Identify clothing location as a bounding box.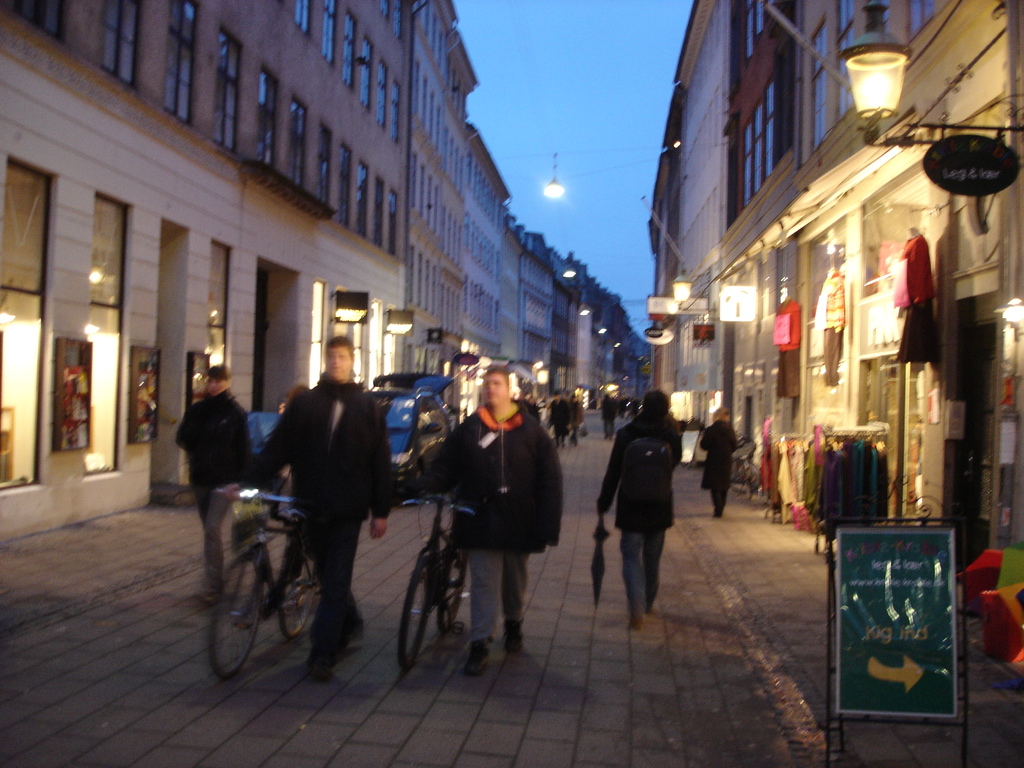
l=587, t=406, r=678, b=604.
